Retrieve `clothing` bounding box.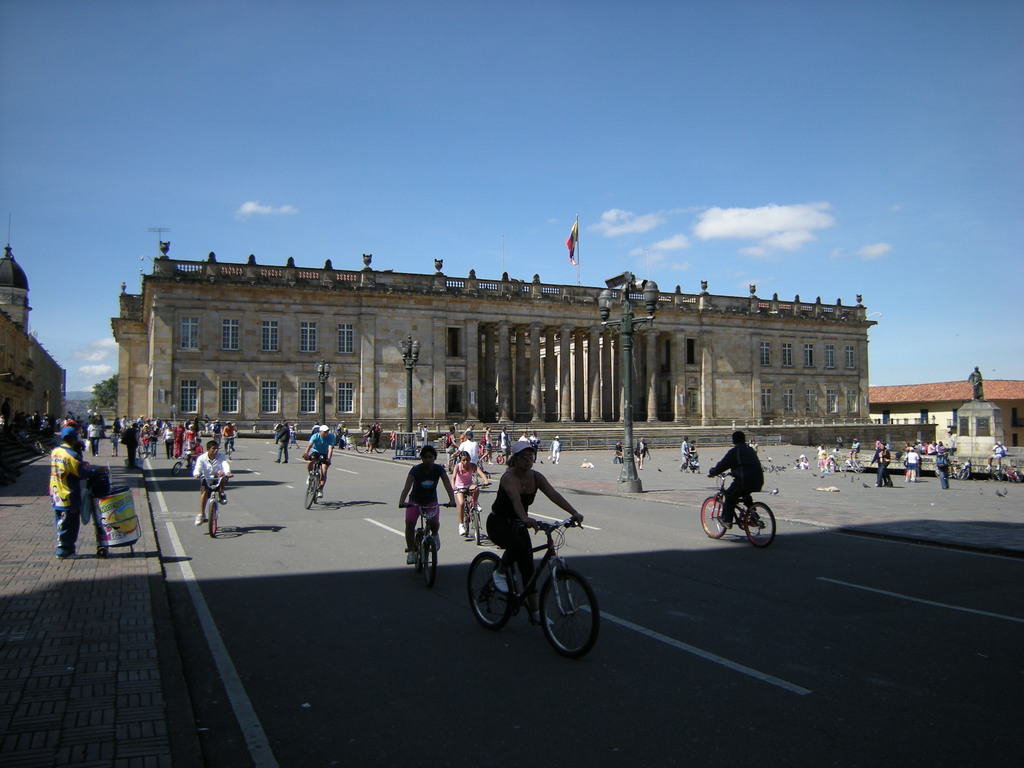
Bounding box: Rect(445, 433, 456, 460).
